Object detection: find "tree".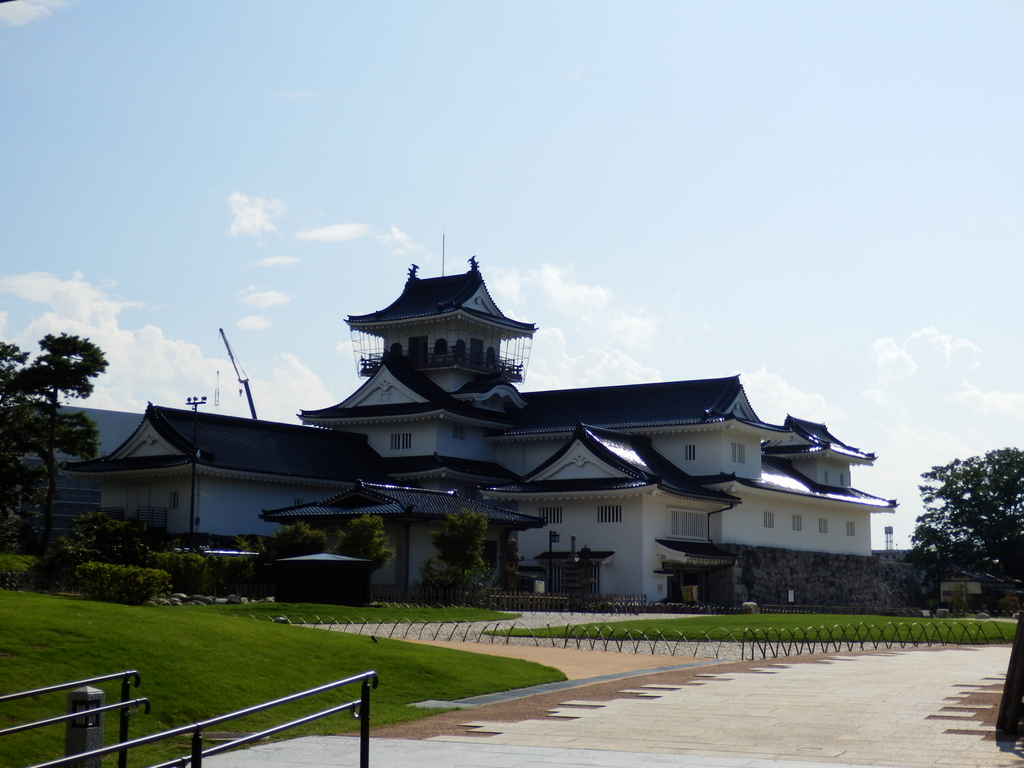
BBox(430, 507, 507, 599).
